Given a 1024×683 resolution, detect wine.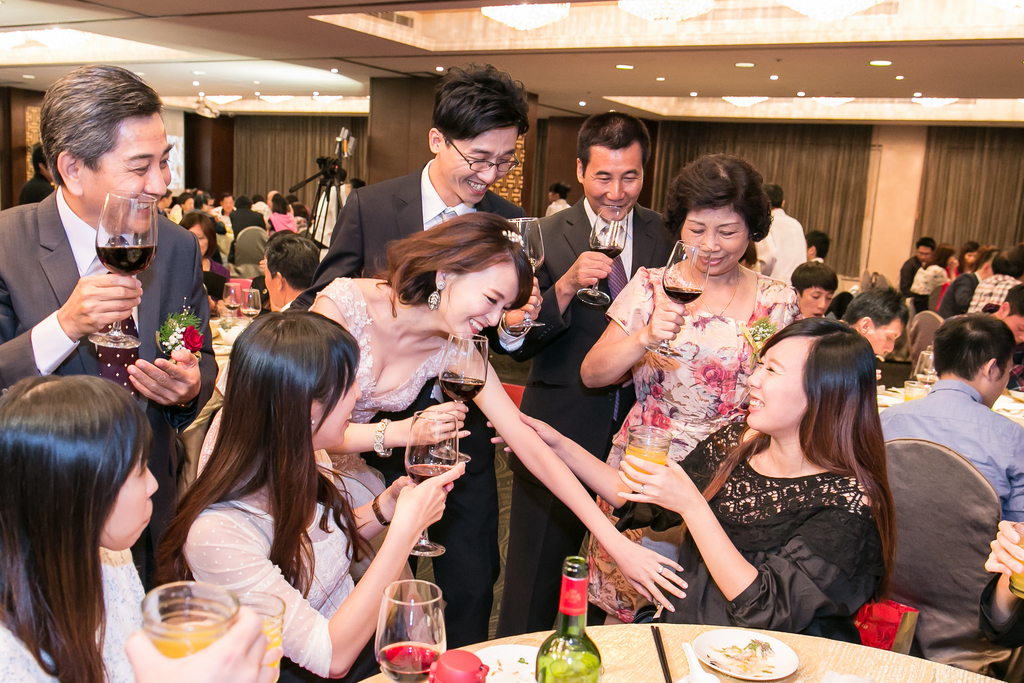
bbox(408, 464, 454, 486).
